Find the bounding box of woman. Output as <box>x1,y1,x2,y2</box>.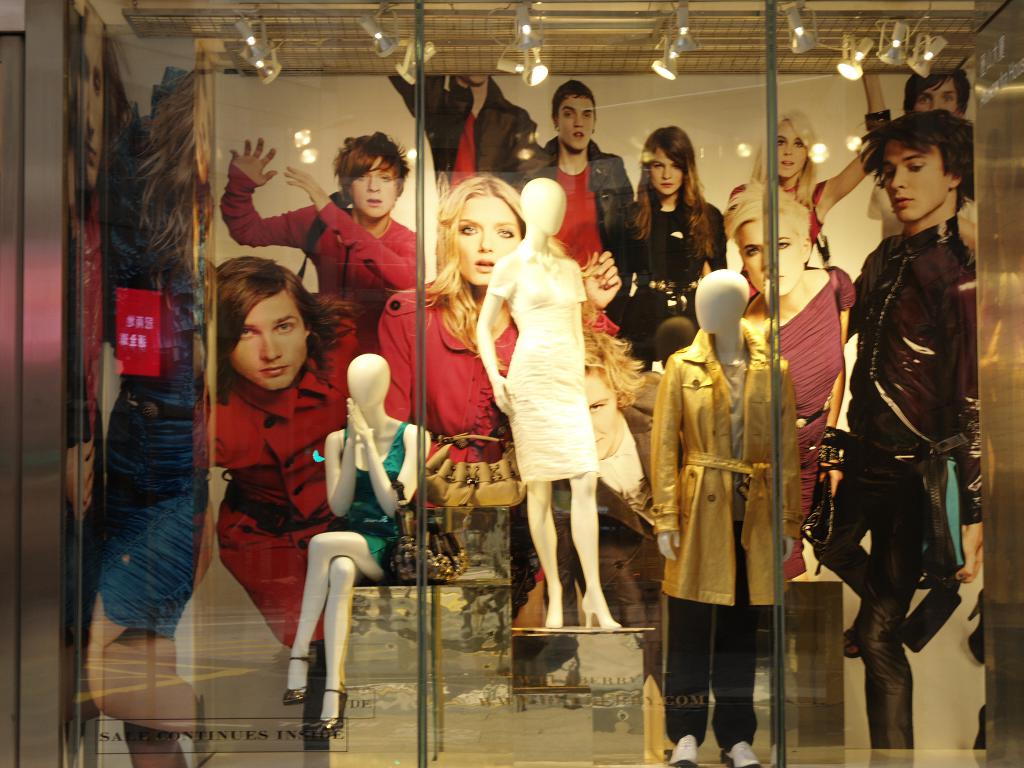
<box>284,353,434,739</box>.
